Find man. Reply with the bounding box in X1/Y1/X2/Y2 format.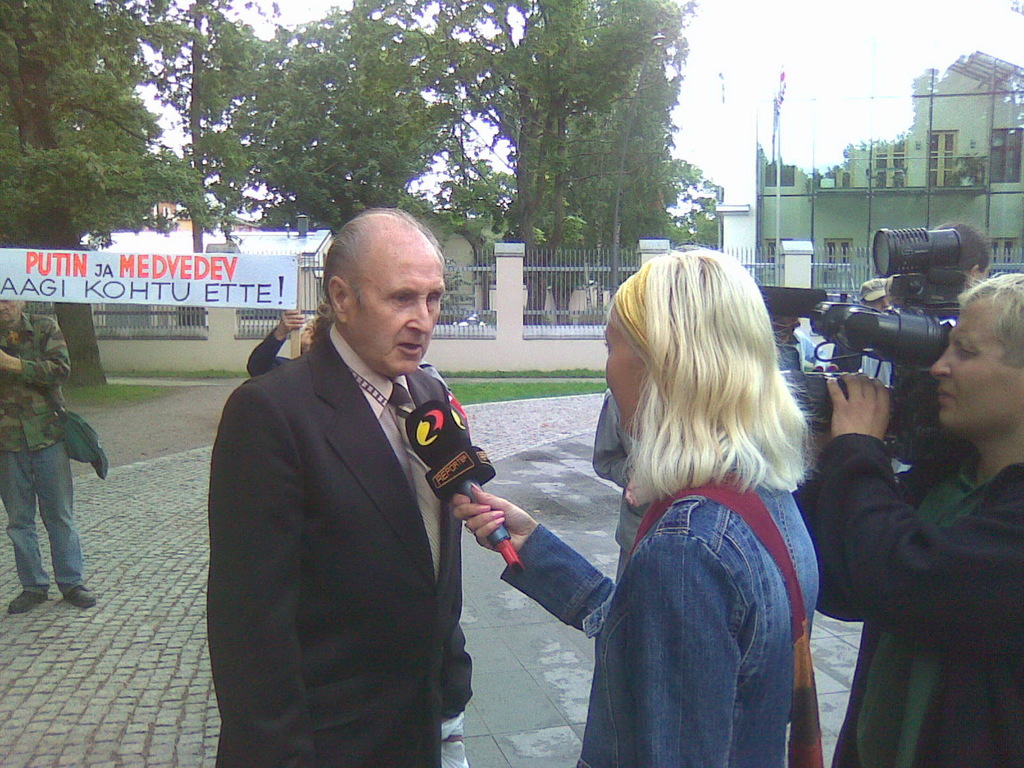
0/284/99/625.
